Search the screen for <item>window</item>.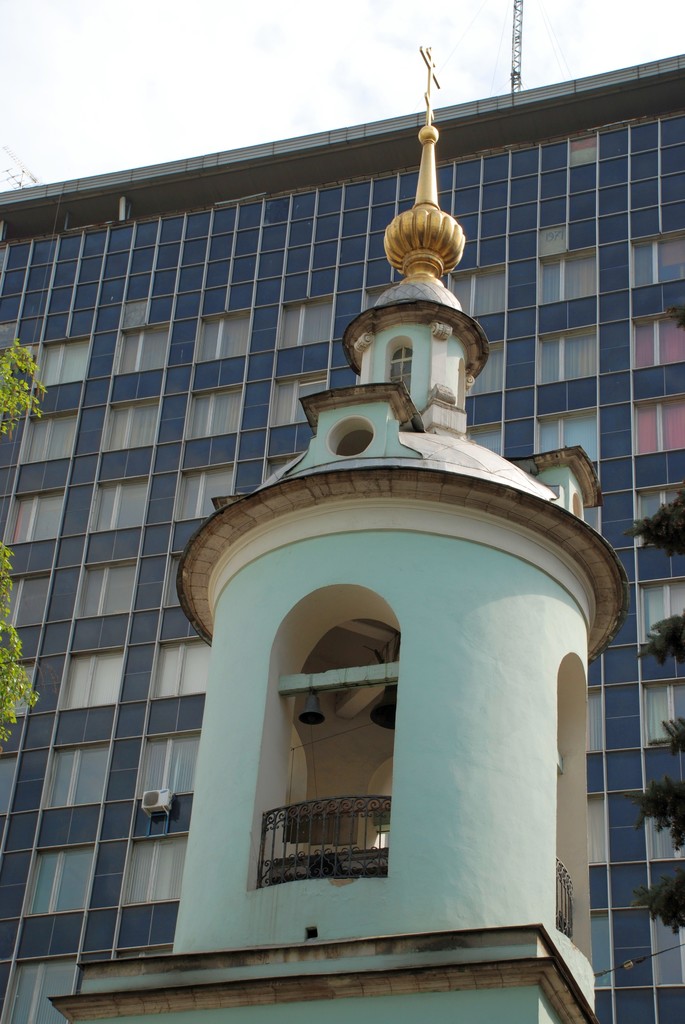
Found at 186:385:240:443.
